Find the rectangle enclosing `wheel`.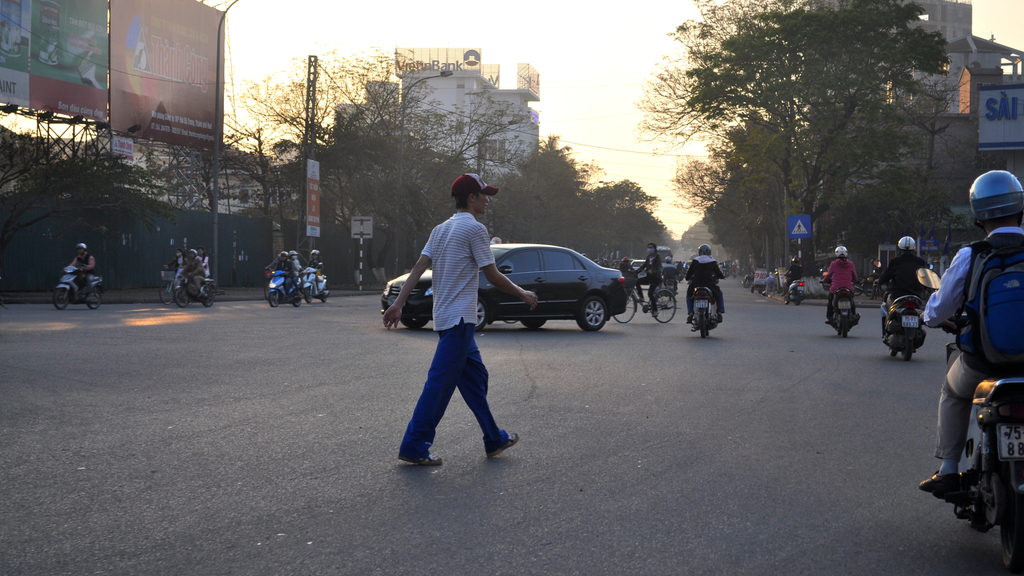
BBox(476, 296, 488, 329).
